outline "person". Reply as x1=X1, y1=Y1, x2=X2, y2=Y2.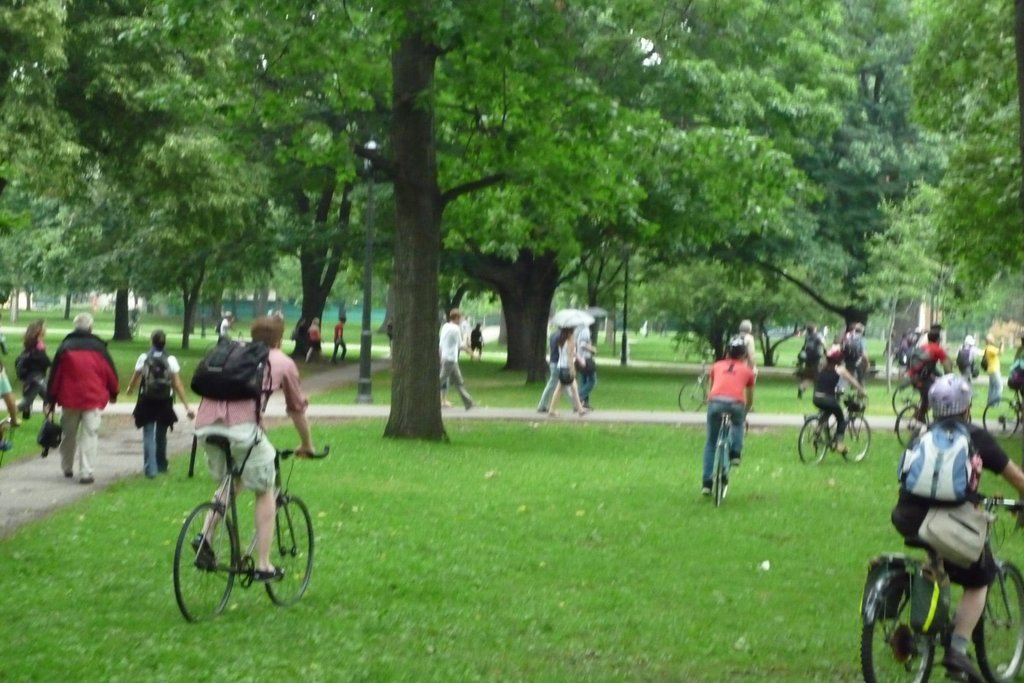
x1=893, y1=372, x2=1023, y2=680.
